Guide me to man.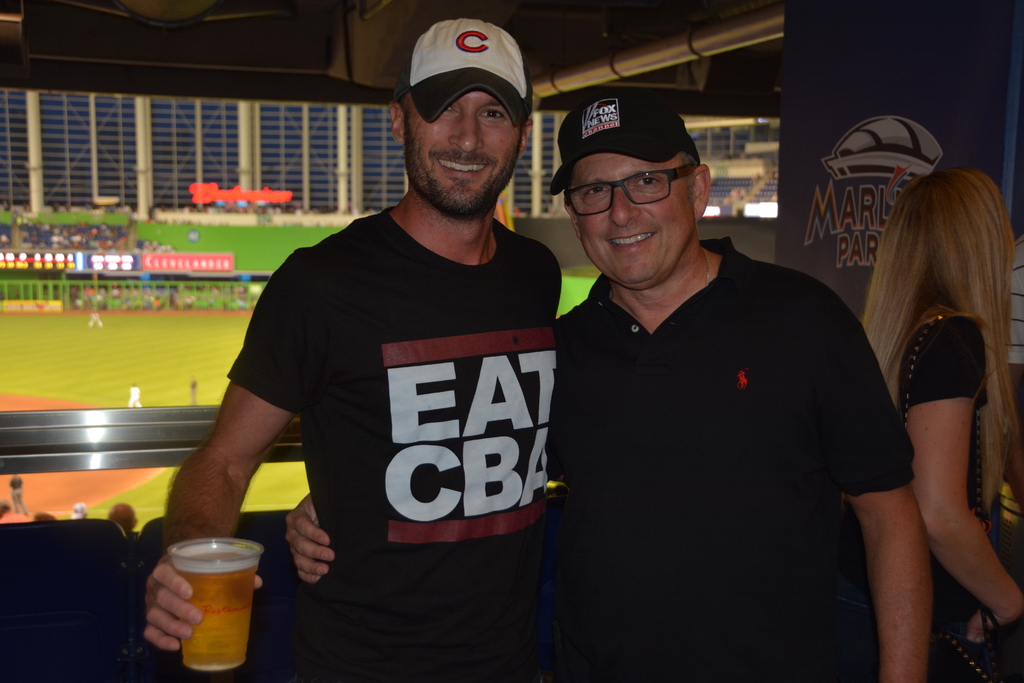
Guidance: 273/83/938/682.
